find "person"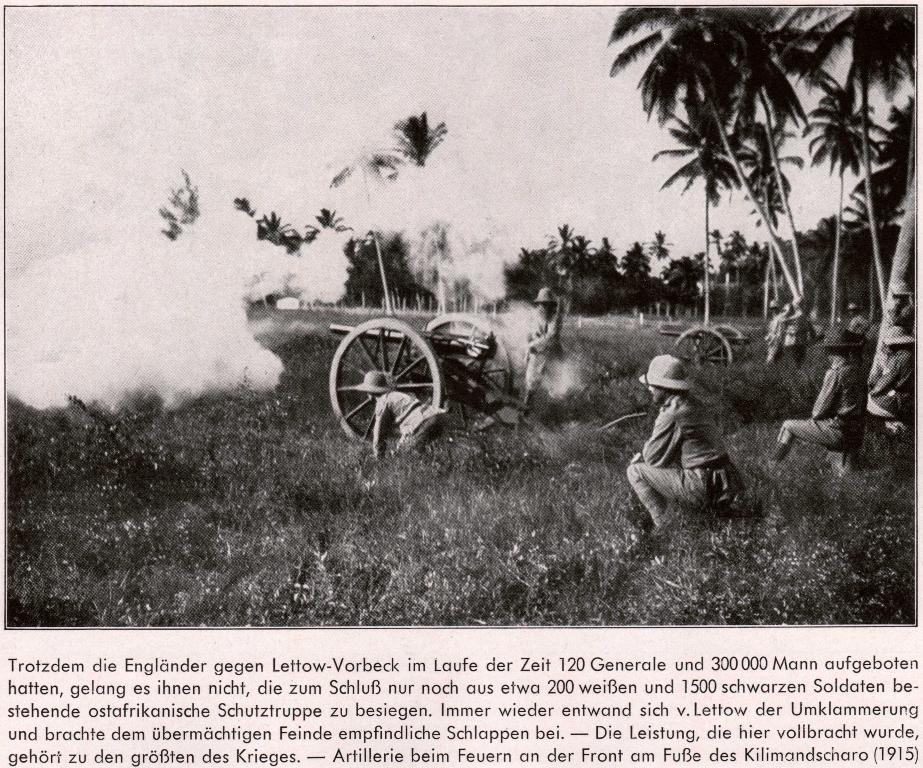
[left=628, top=354, right=737, bottom=529]
